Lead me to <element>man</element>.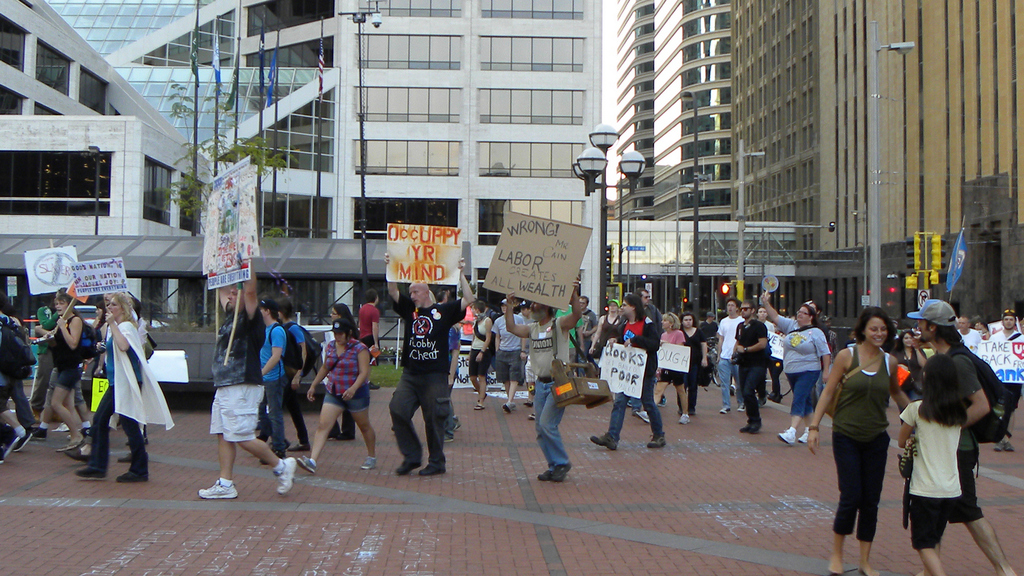
Lead to <region>590, 292, 666, 450</region>.
